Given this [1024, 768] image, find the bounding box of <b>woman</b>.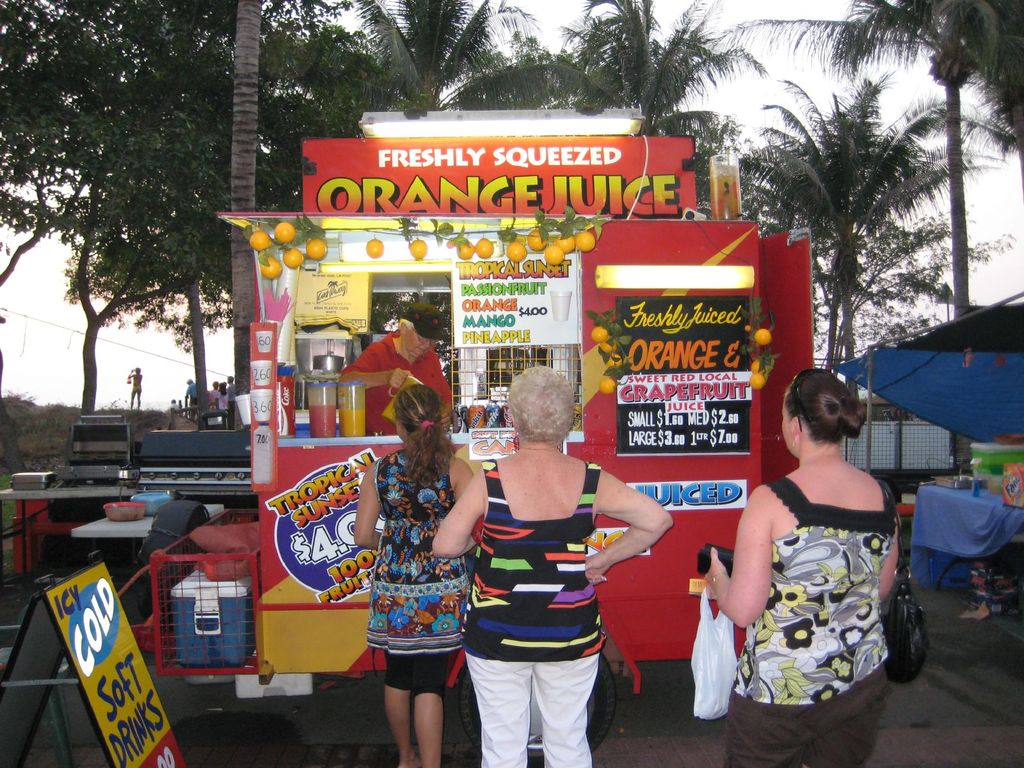
locate(718, 350, 911, 744).
